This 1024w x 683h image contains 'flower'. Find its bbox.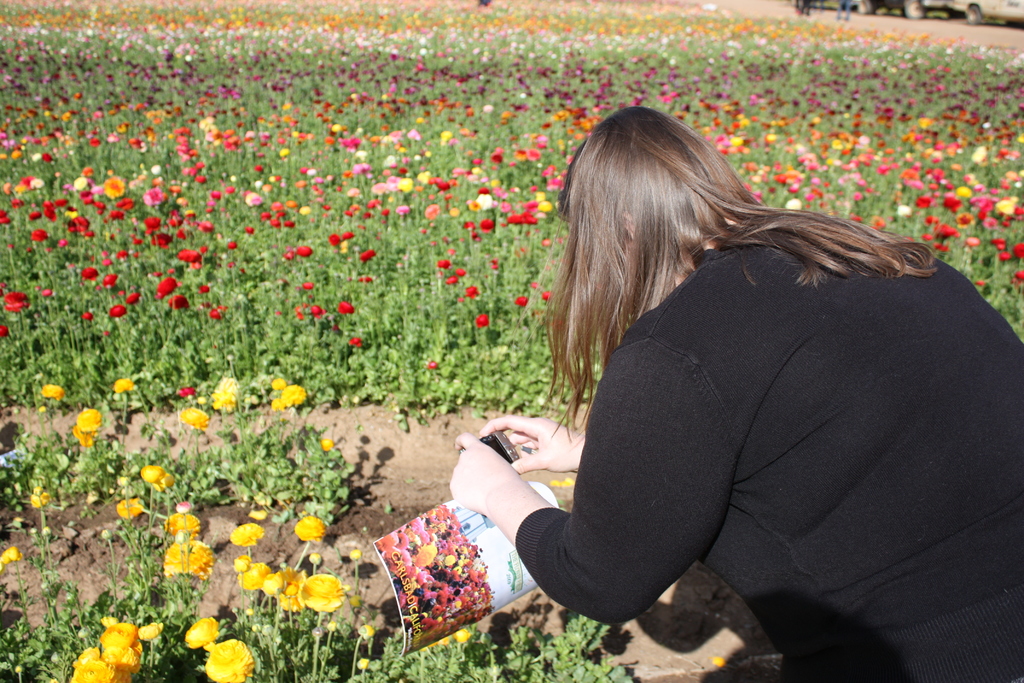
BBox(278, 383, 307, 407).
